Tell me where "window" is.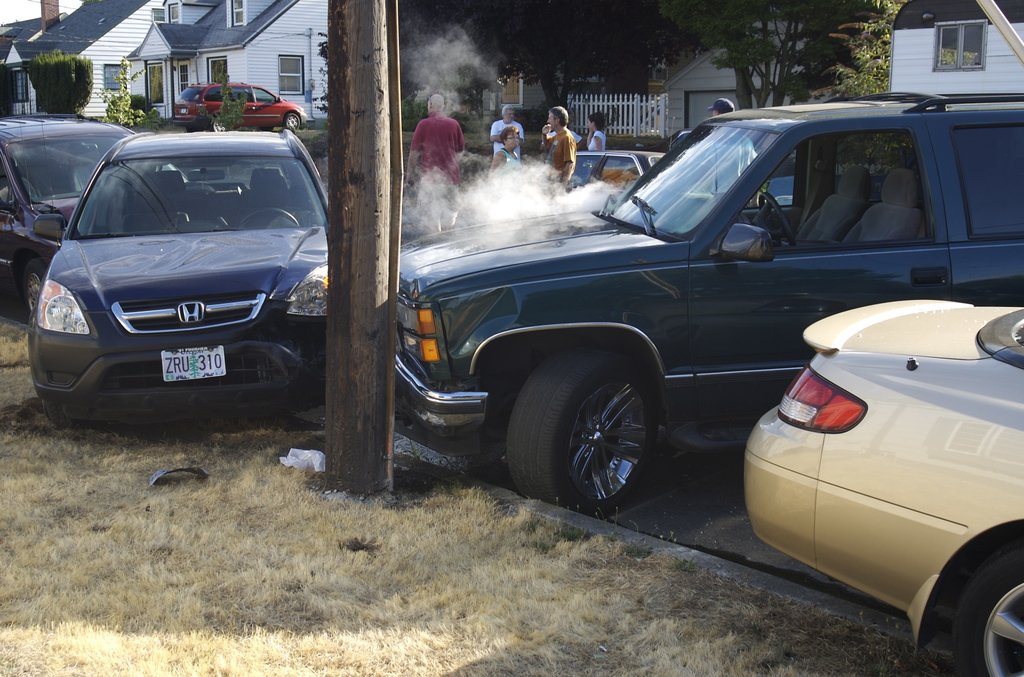
"window" is at Rect(278, 52, 308, 95).
